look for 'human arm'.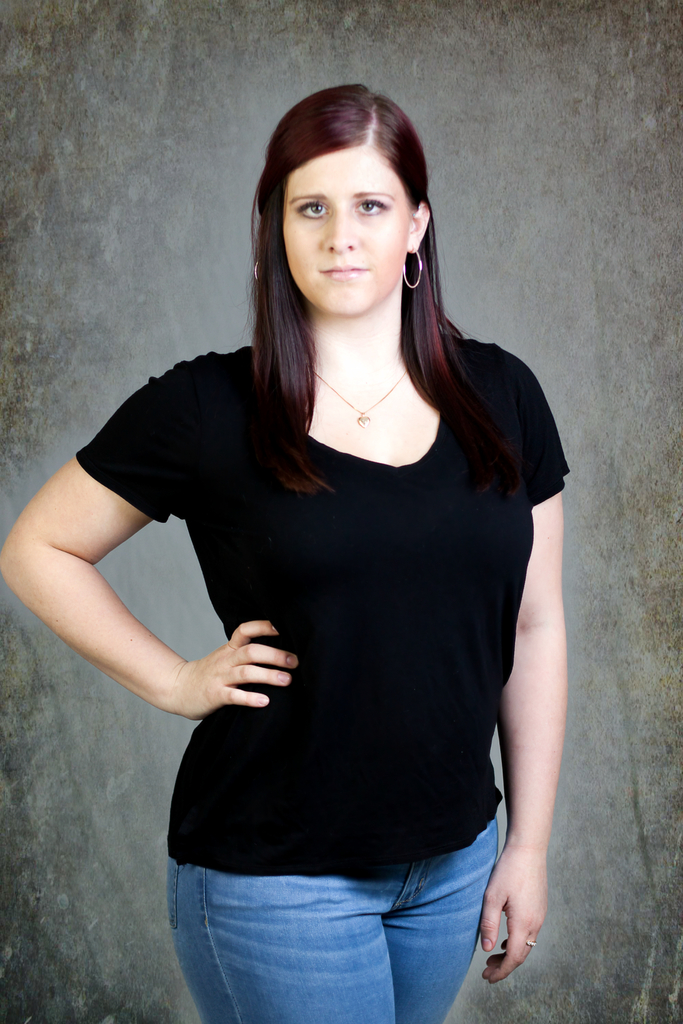
Found: <box>19,441,247,751</box>.
